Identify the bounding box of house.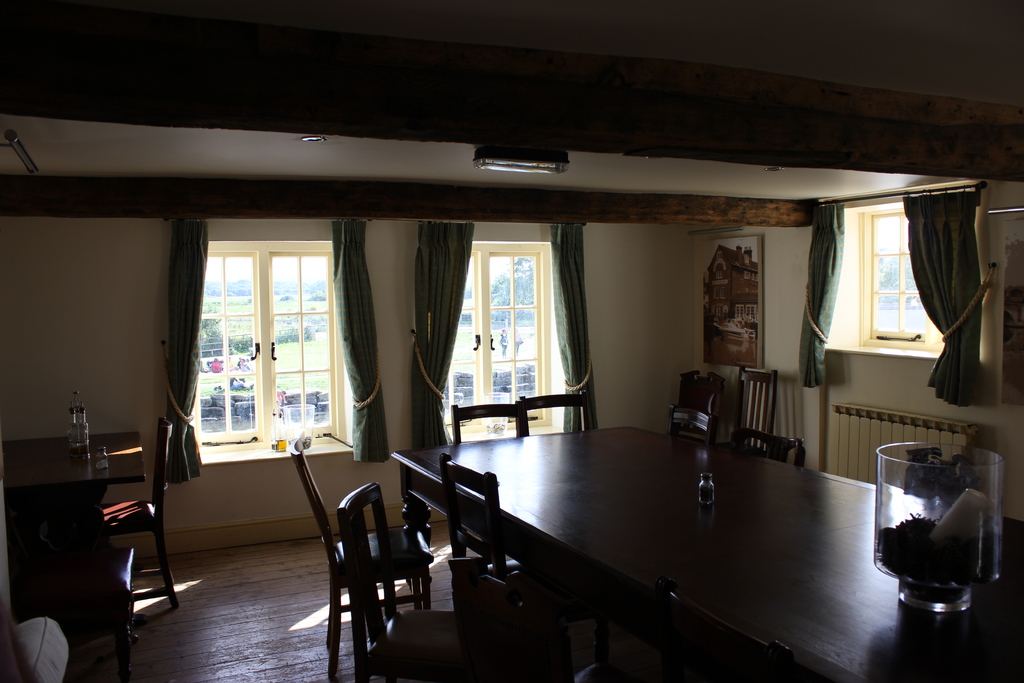
0:37:1023:645.
